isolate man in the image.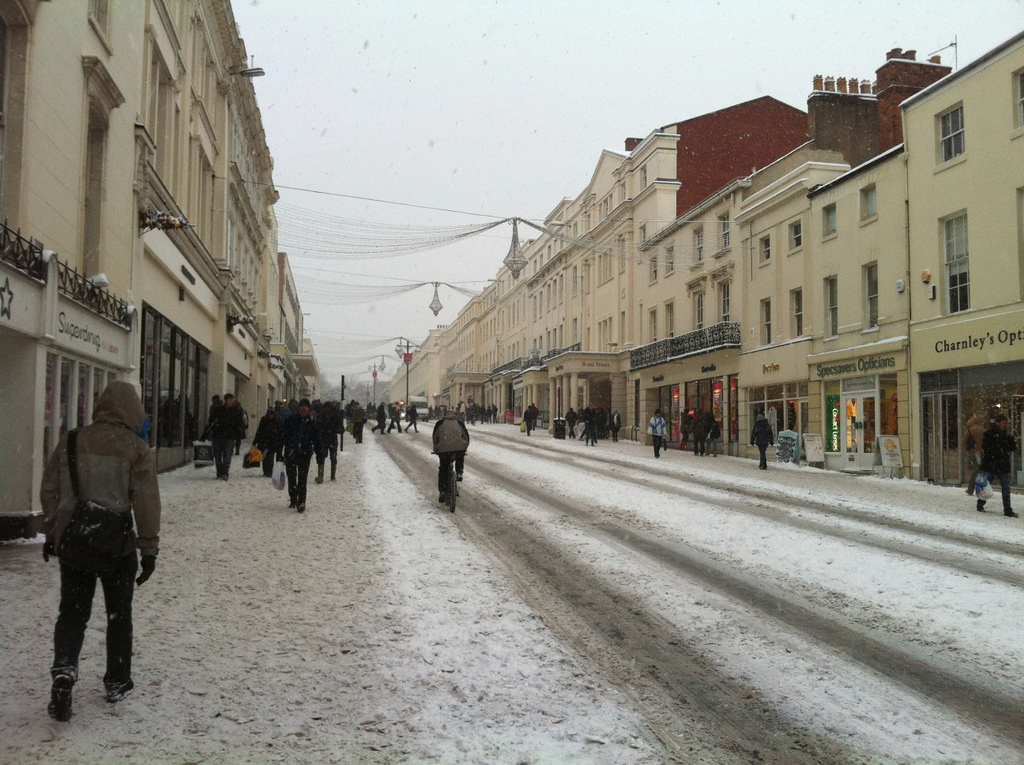
Isolated region: <bbox>280, 400, 314, 511</bbox>.
